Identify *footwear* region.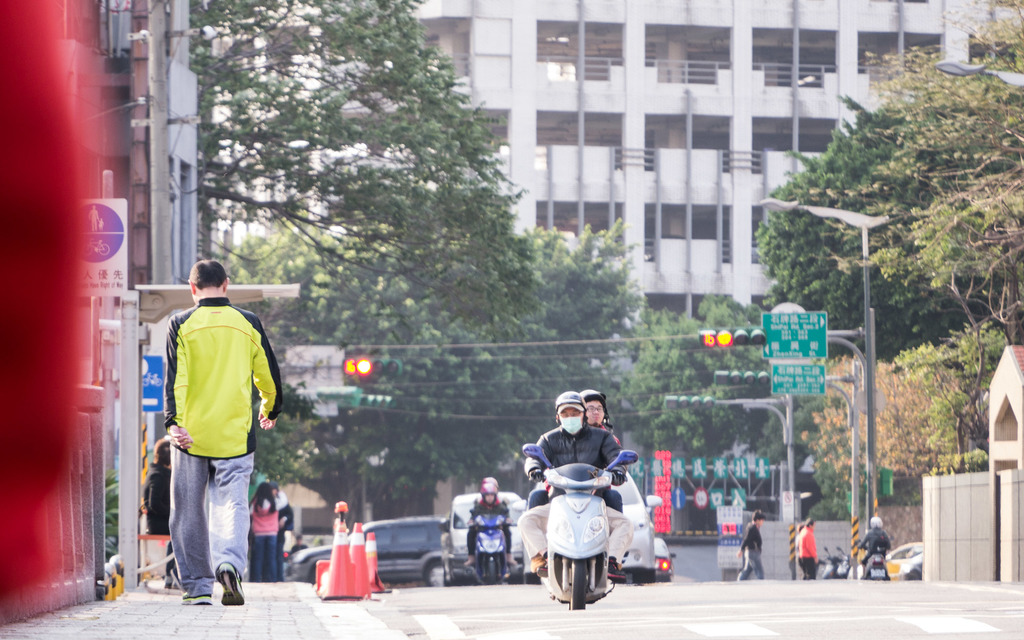
Region: (221, 563, 243, 609).
